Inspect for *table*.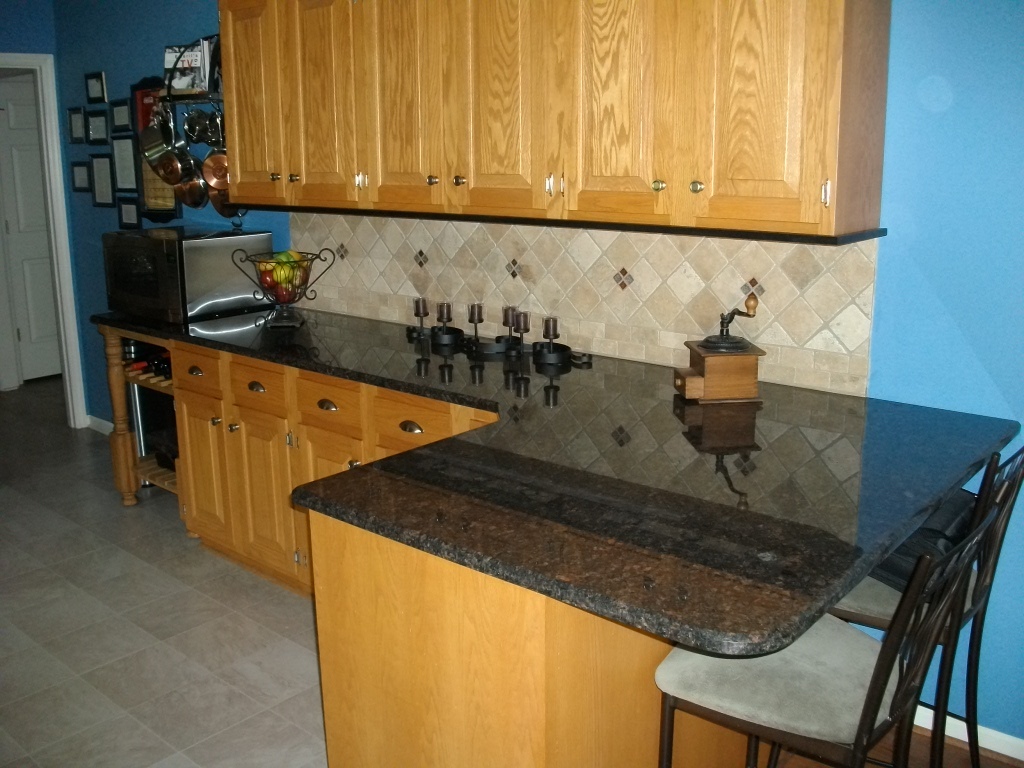
Inspection: crop(192, 285, 954, 739).
